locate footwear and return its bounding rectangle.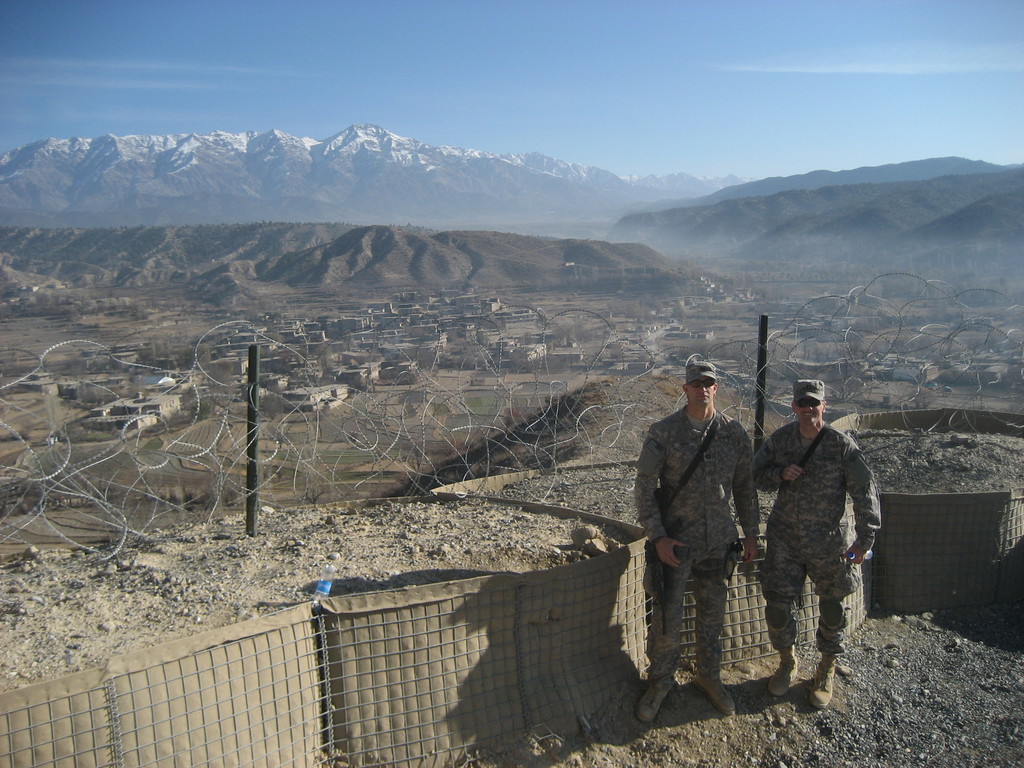
locate(634, 664, 669, 733).
